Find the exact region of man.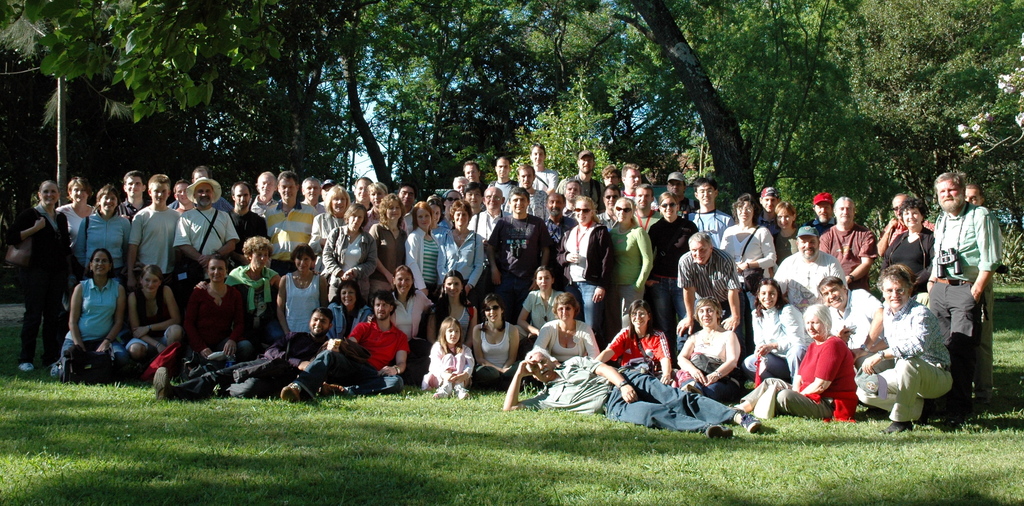
Exact region: pyautogui.locateOnScreen(151, 306, 327, 400).
